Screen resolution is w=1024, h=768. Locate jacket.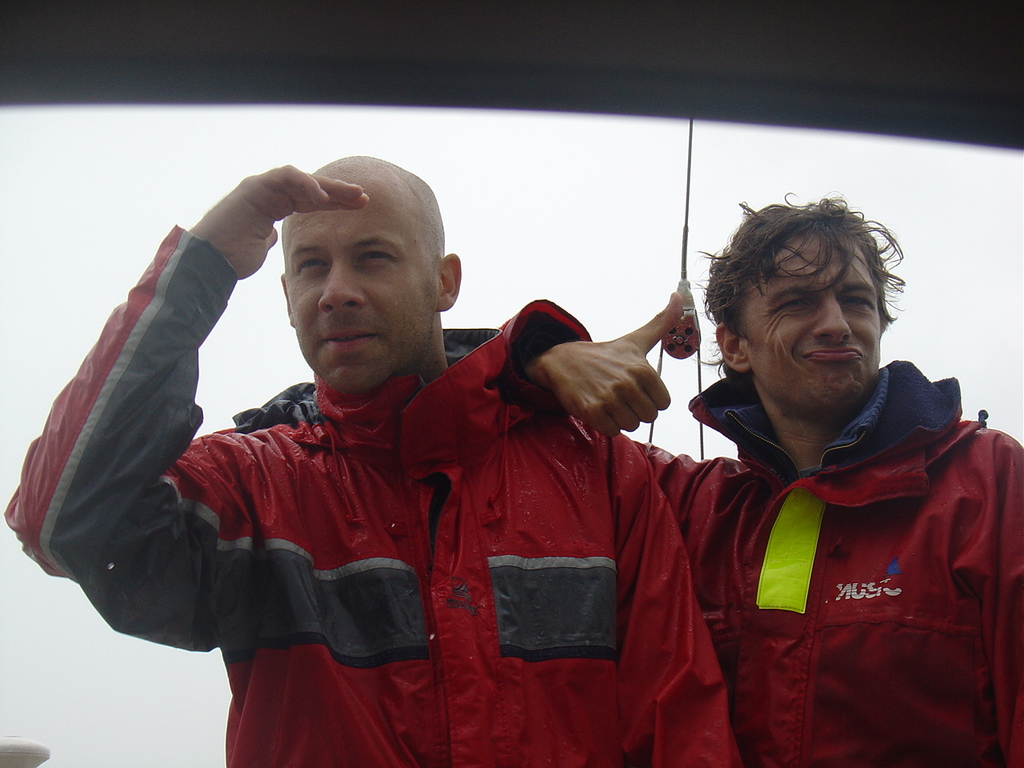
left=2, top=221, right=747, bottom=767.
